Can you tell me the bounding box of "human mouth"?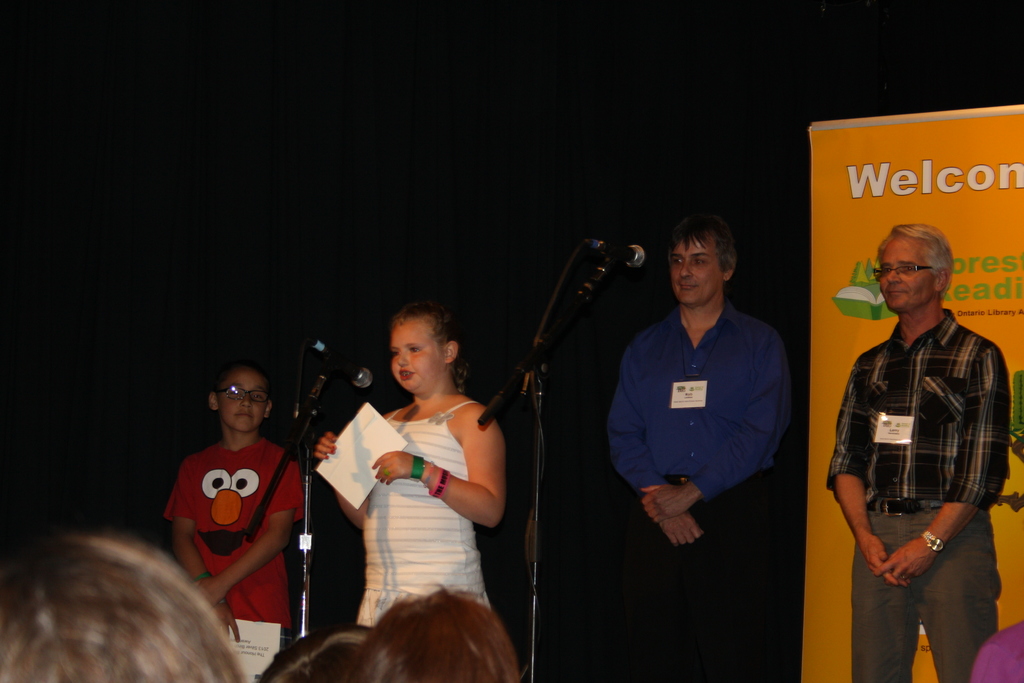
<box>675,285,695,293</box>.
